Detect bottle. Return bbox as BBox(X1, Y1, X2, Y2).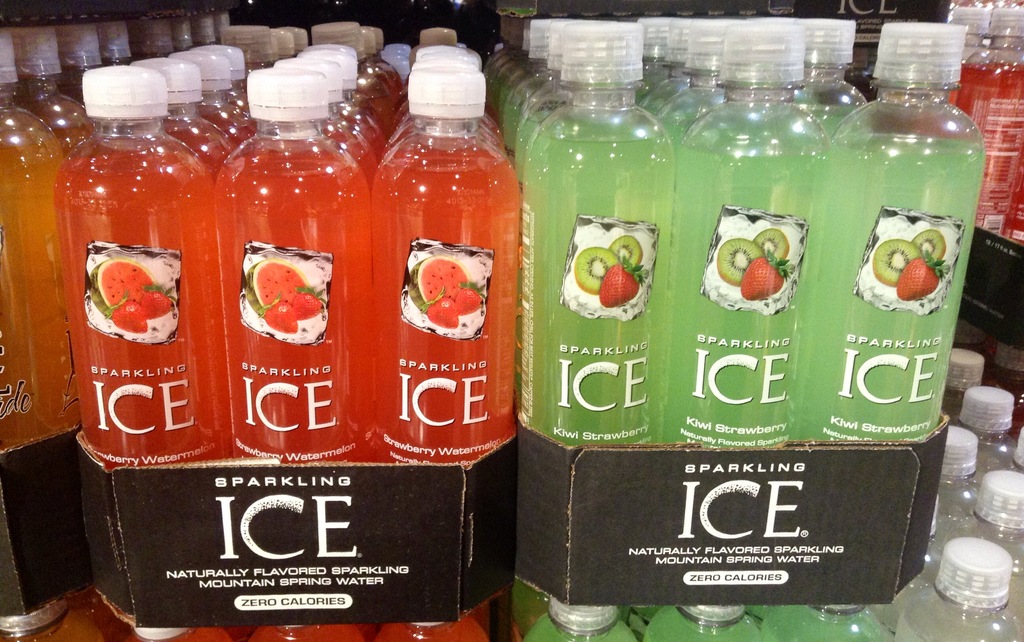
BBox(418, 28, 467, 48).
